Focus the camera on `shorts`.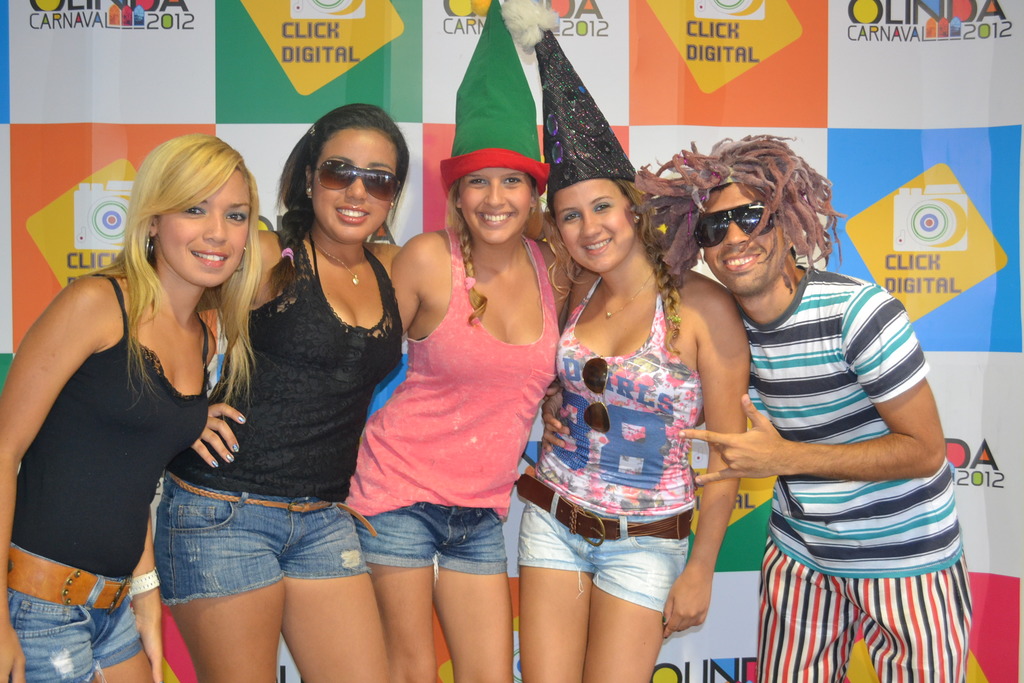
Focus region: [left=514, top=472, right=695, bottom=617].
